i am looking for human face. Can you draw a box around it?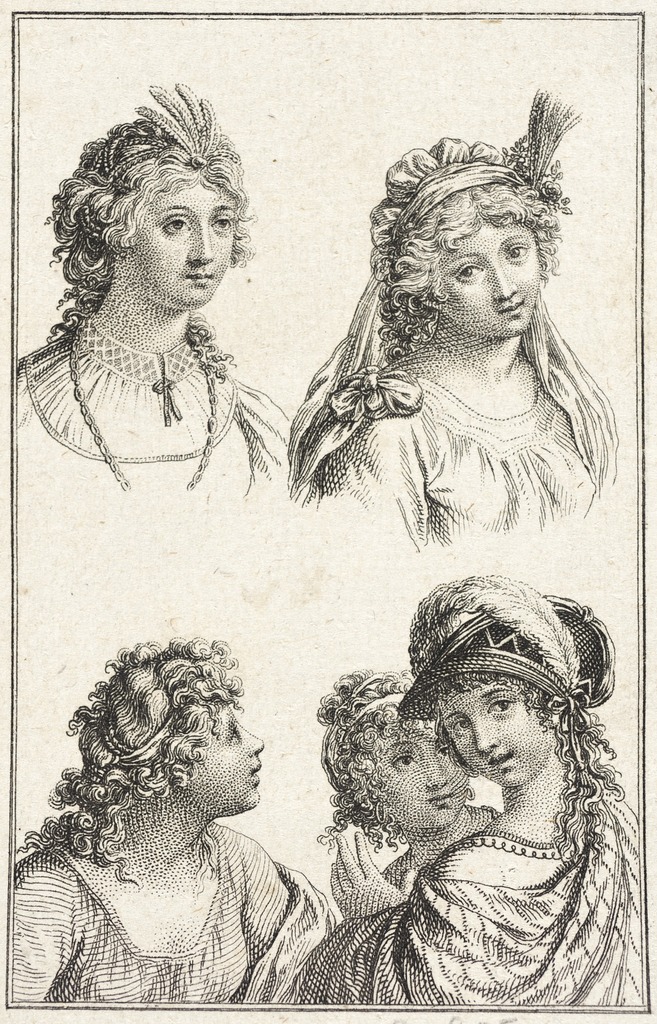
Sure, the bounding box is left=382, top=737, right=471, bottom=817.
